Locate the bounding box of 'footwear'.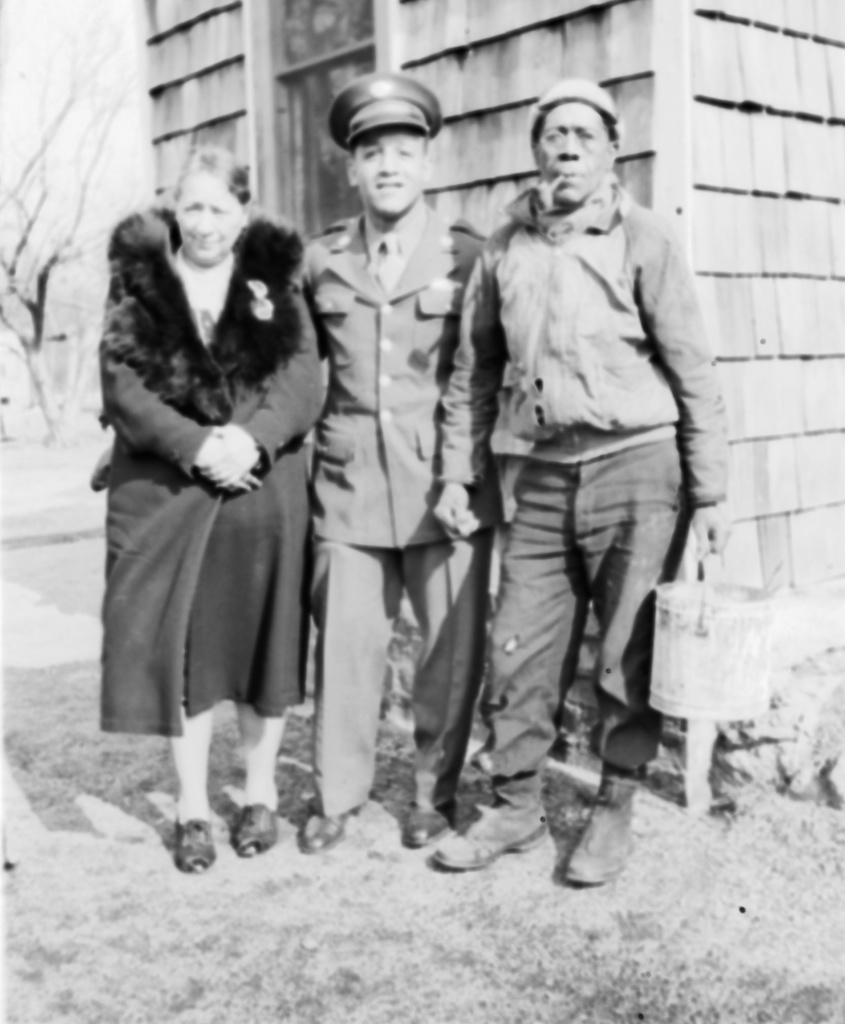
Bounding box: 298, 800, 351, 857.
